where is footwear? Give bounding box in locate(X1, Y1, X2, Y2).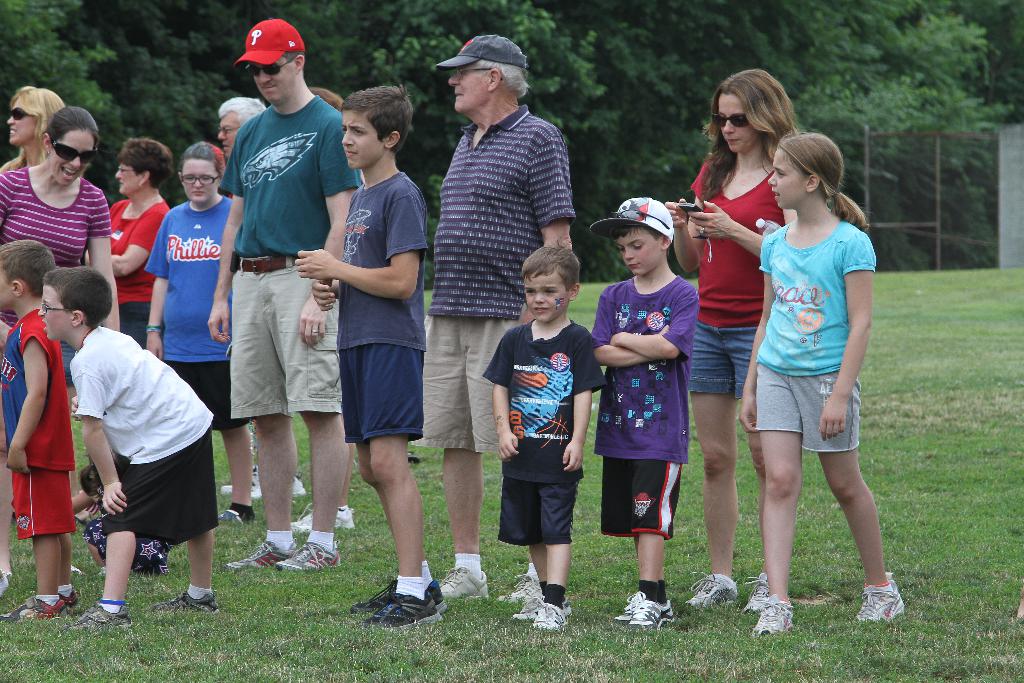
locate(150, 588, 220, 614).
